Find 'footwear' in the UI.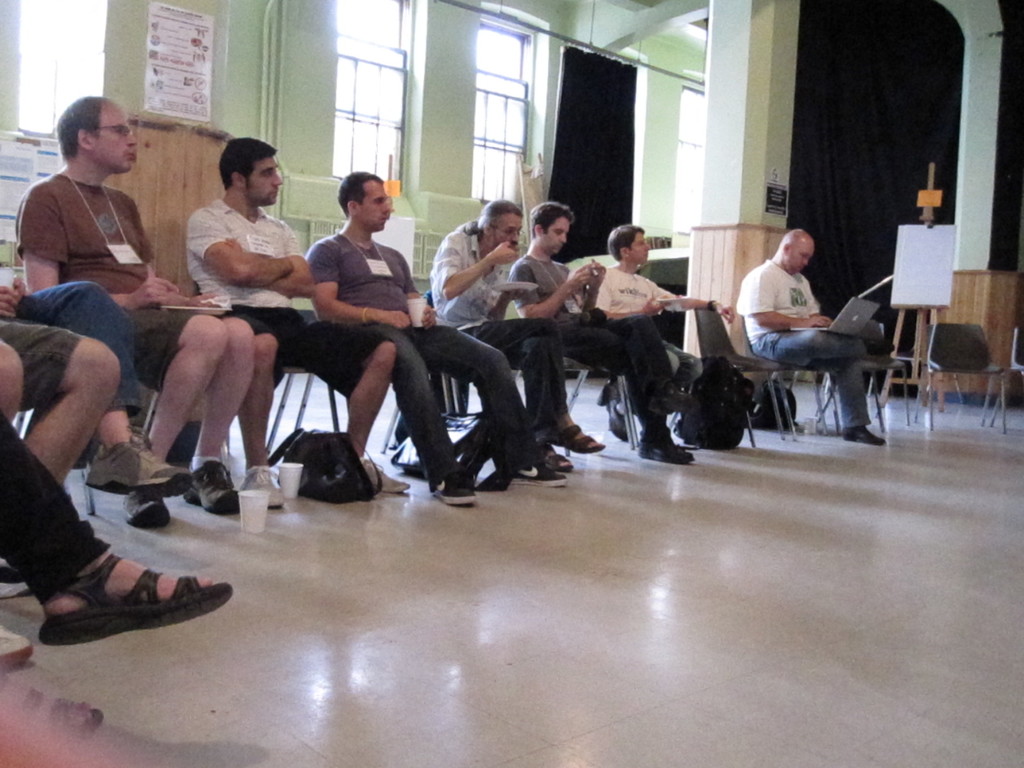
UI element at box=[182, 459, 241, 513].
